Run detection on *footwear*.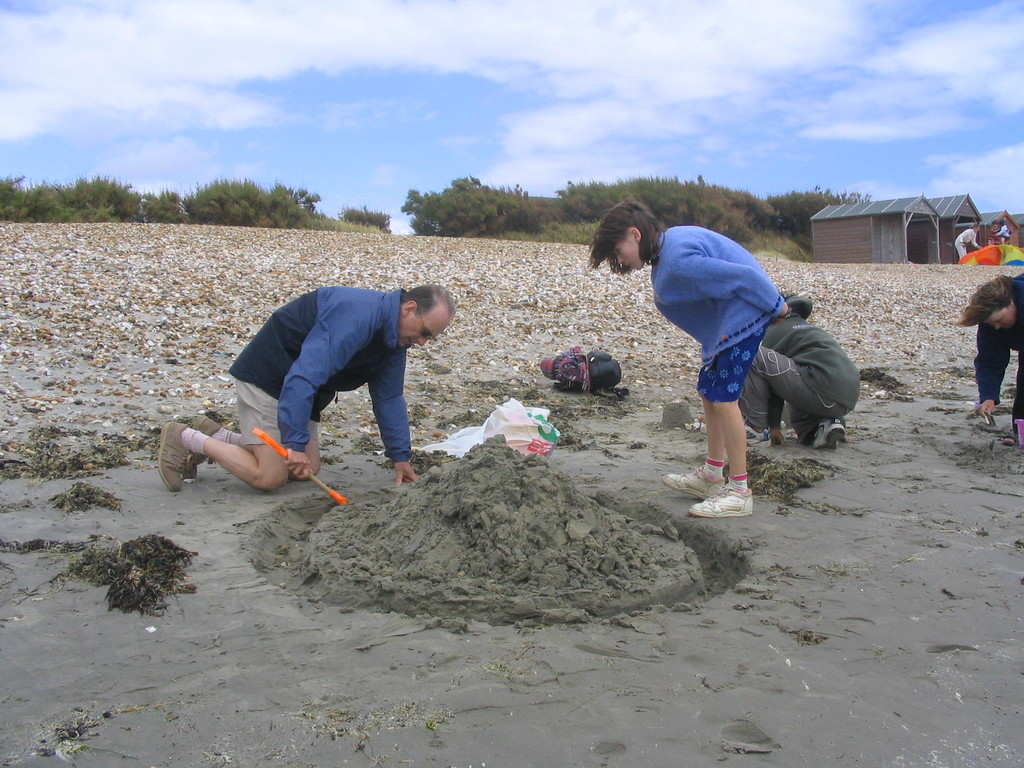
Result: box=[163, 413, 200, 497].
